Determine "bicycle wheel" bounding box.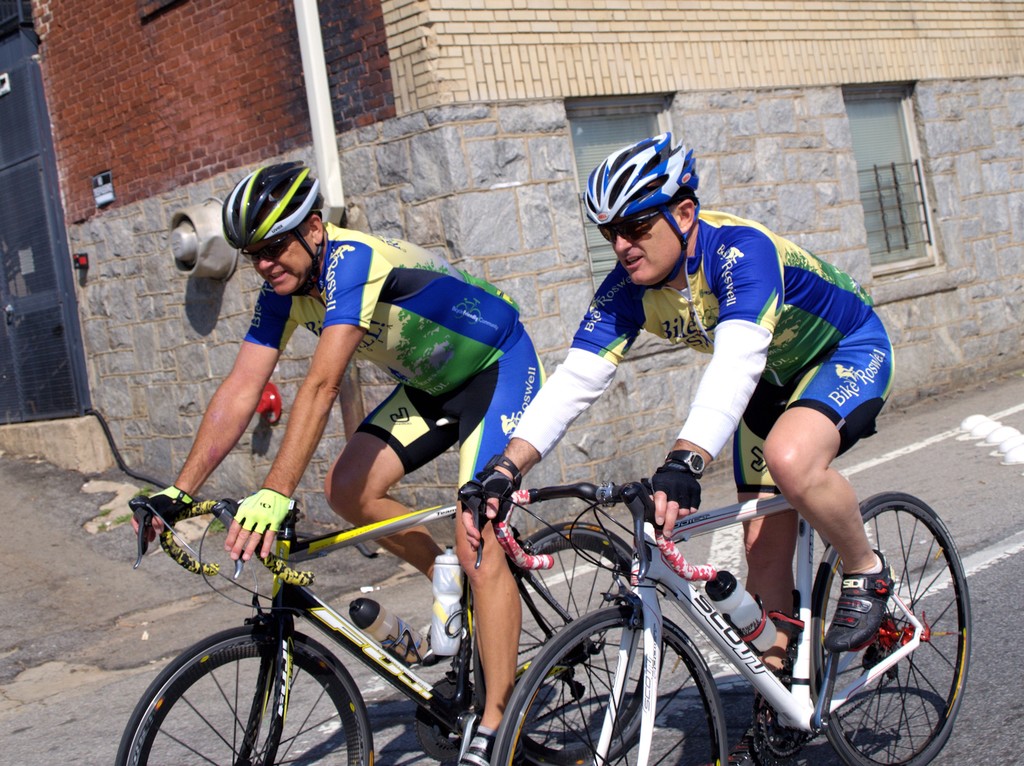
Determined: (left=801, top=488, right=962, bottom=760).
